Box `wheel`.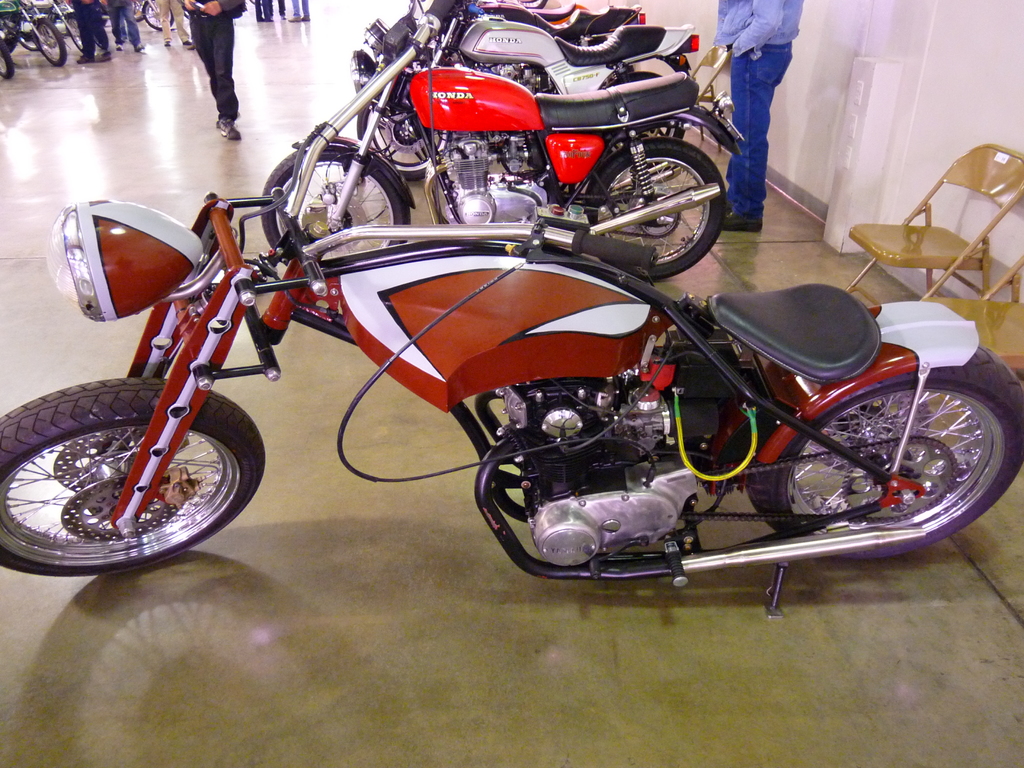
[604,71,687,153].
